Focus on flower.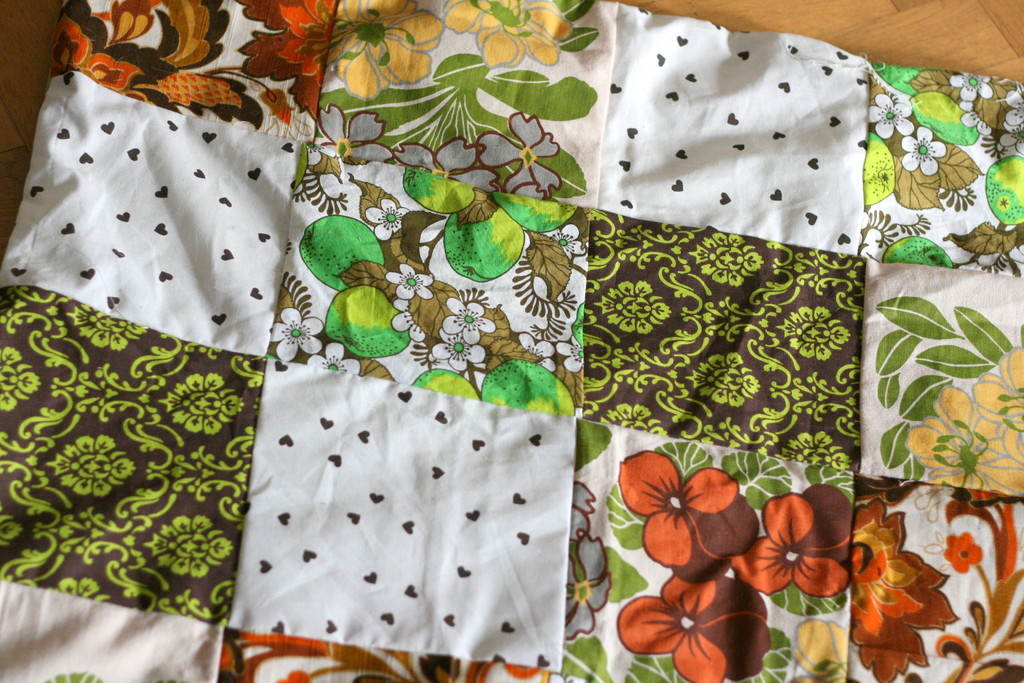
Focused at BBox(324, 0, 447, 101).
